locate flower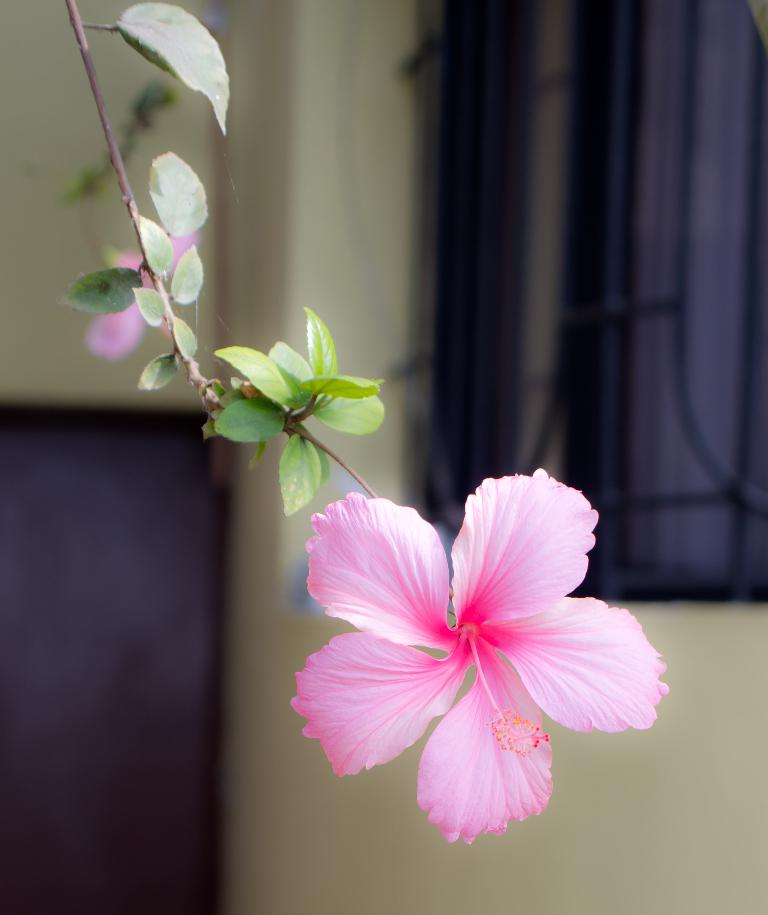
pyautogui.locateOnScreen(286, 465, 673, 846)
